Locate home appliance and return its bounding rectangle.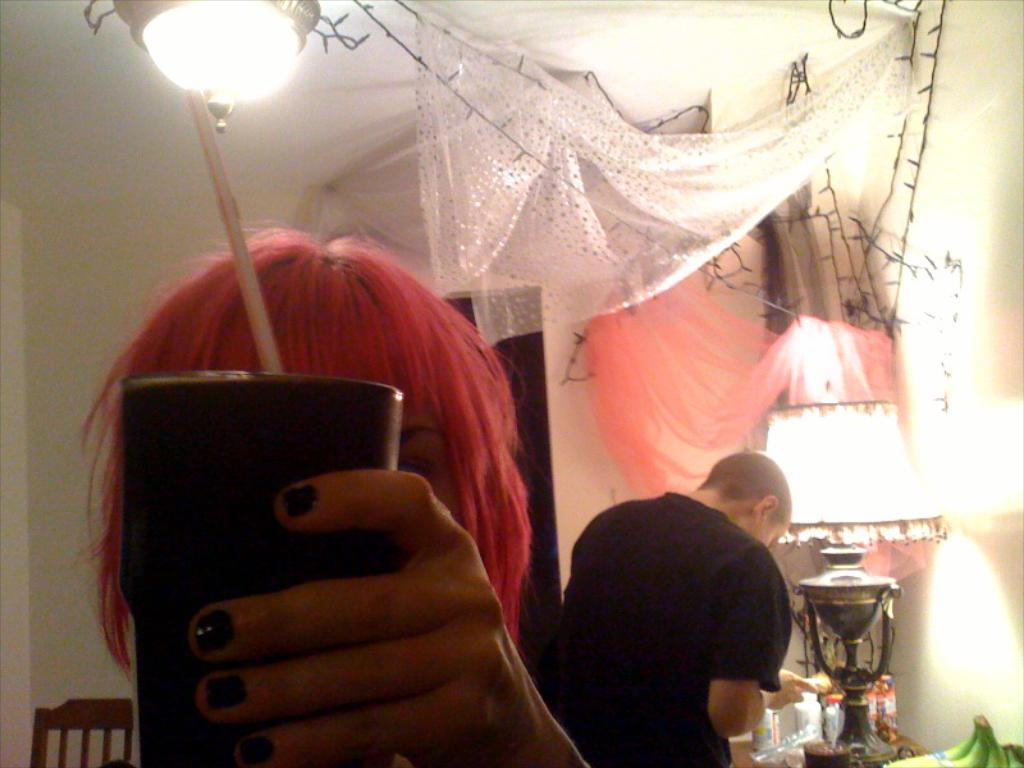
111 0 317 110.
